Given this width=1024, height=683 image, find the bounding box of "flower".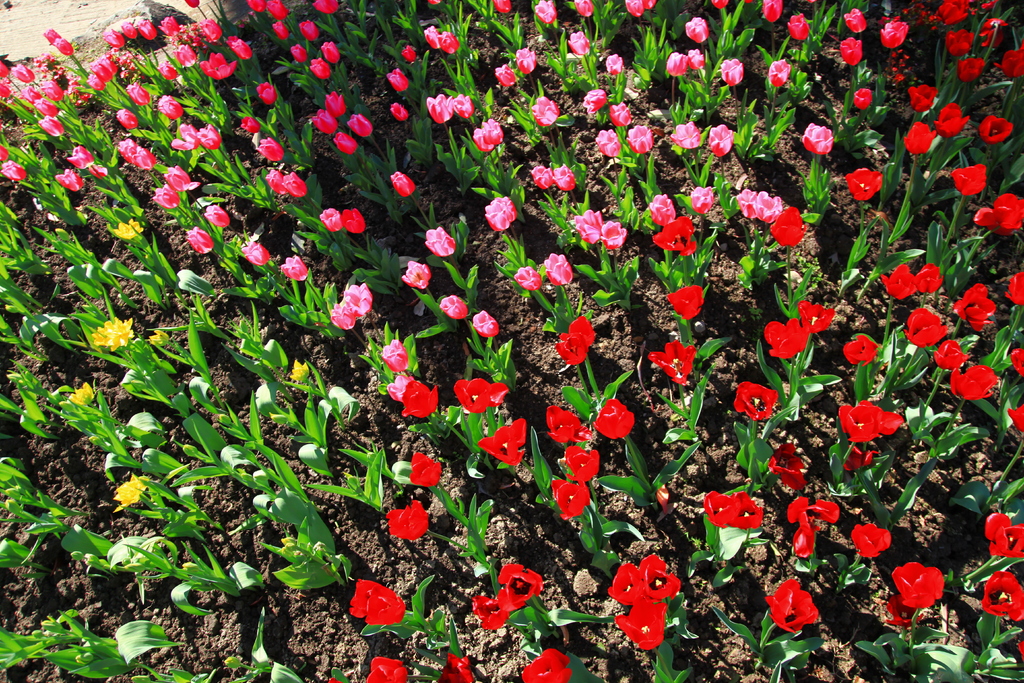
Rect(552, 478, 589, 522).
